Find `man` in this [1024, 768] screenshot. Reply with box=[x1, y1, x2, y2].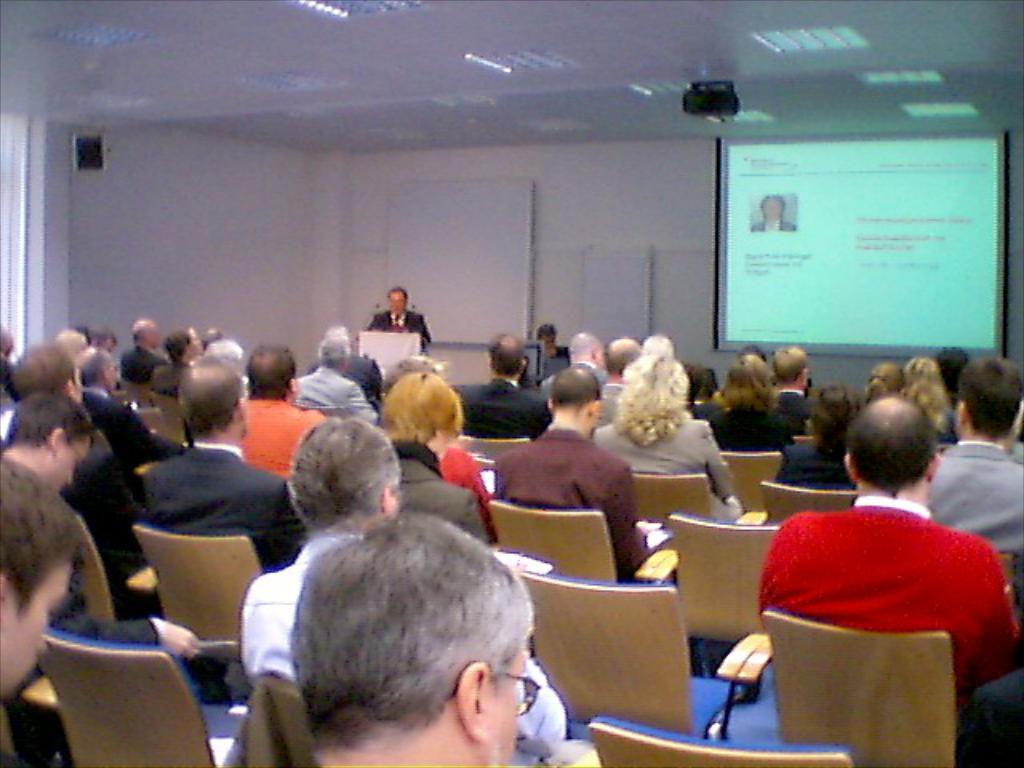
box=[373, 286, 435, 350].
